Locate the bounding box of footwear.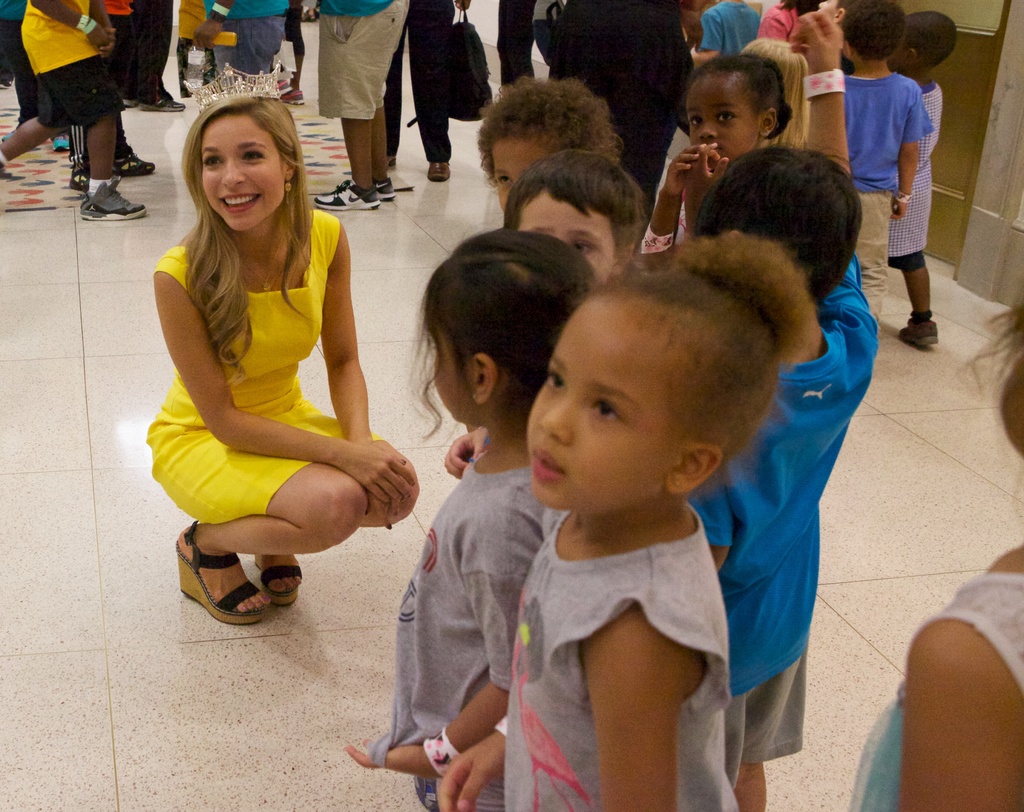
Bounding box: bbox(426, 163, 451, 183).
